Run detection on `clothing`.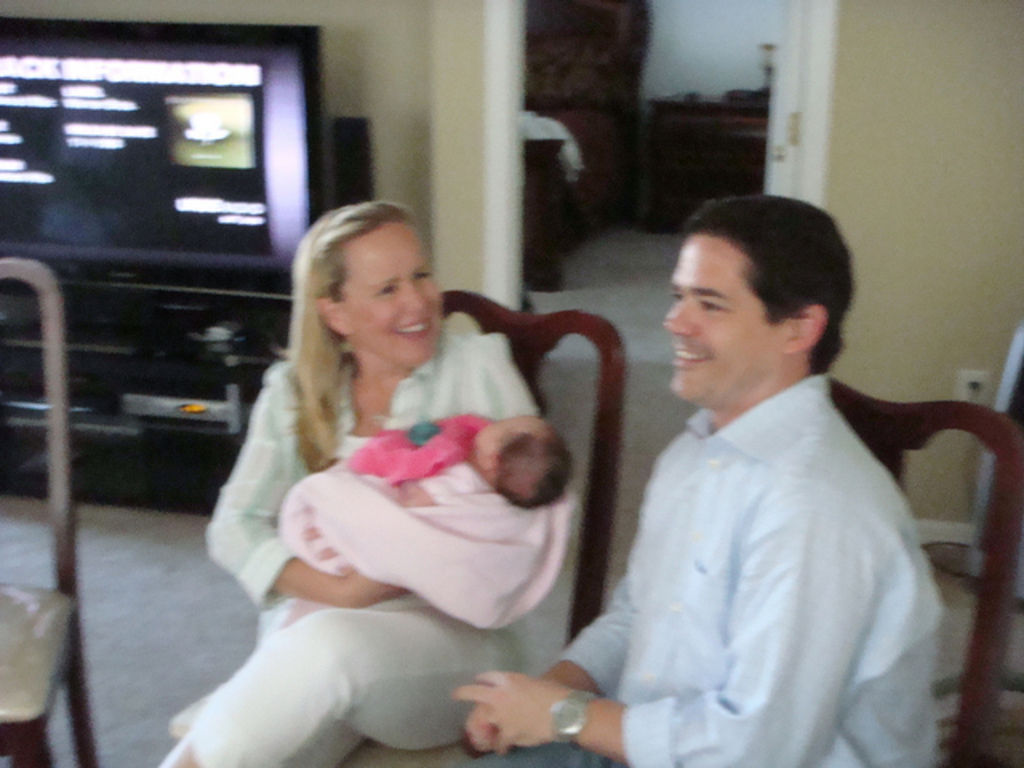
Result: {"x1": 334, "y1": 414, "x2": 493, "y2": 509}.
